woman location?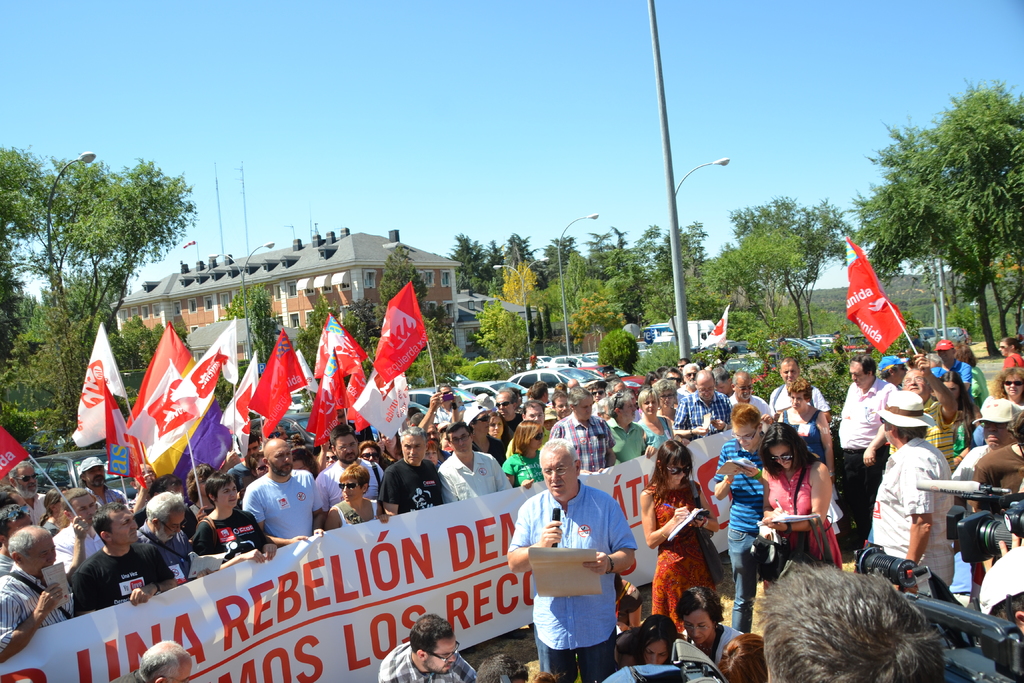
[672,583,748,671]
